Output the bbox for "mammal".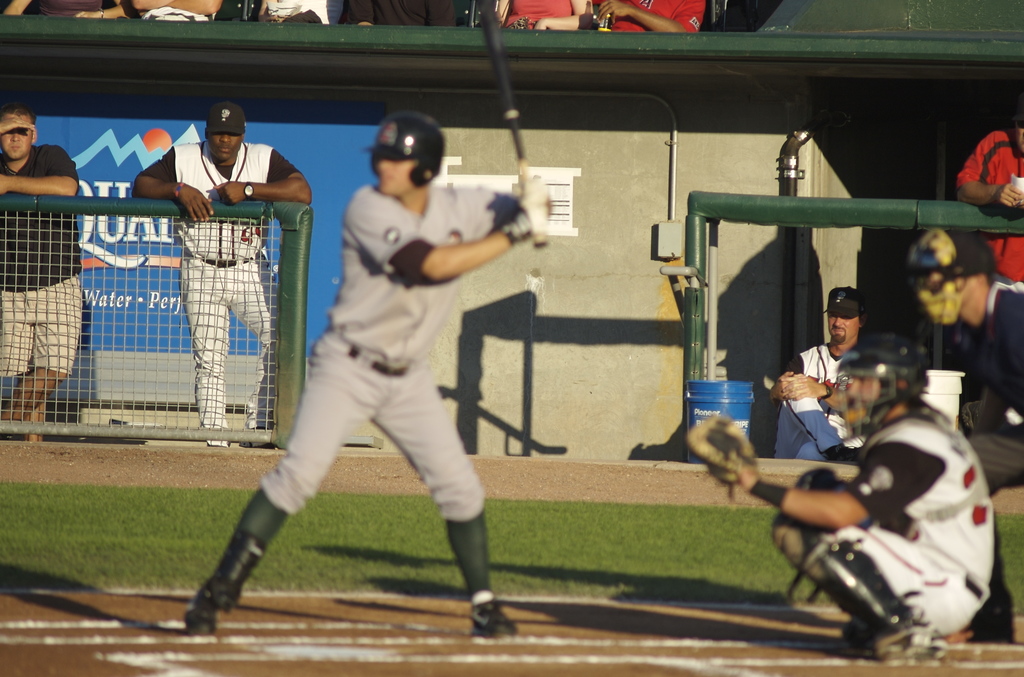
[0,110,83,446].
